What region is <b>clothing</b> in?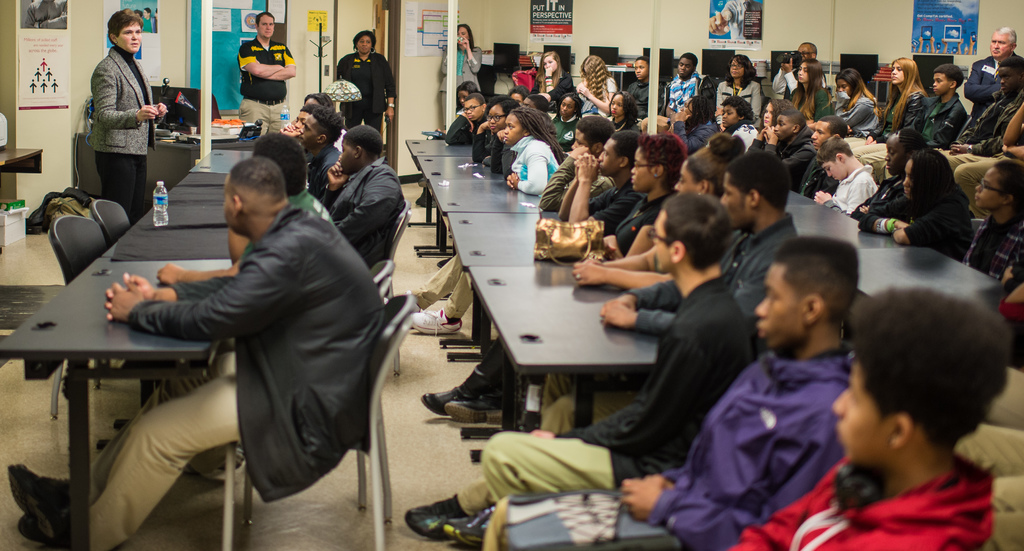
639,352,850,550.
